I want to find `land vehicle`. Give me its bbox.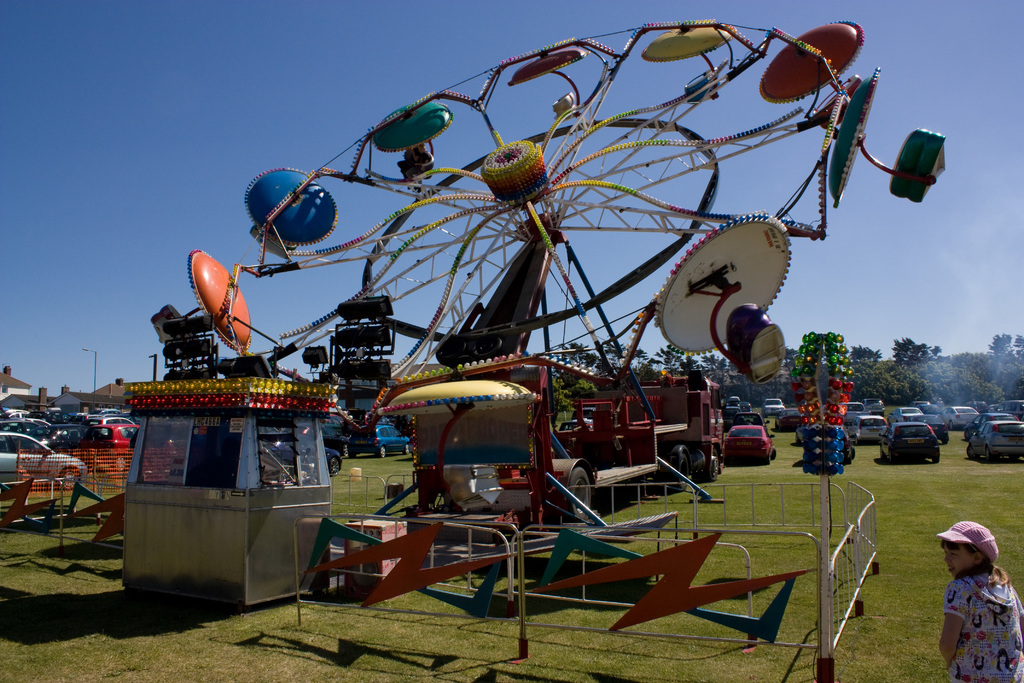
select_region(938, 406, 980, 427).
